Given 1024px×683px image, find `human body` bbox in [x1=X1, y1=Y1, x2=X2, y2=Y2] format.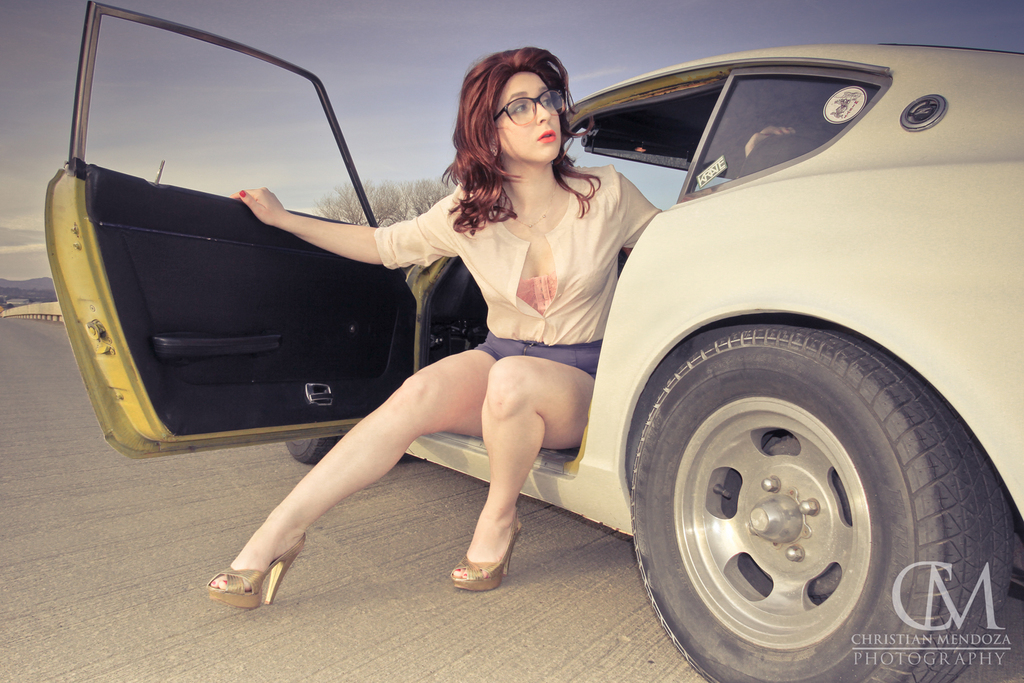
[x1=200, y1=46, x2=798, y2=611].
